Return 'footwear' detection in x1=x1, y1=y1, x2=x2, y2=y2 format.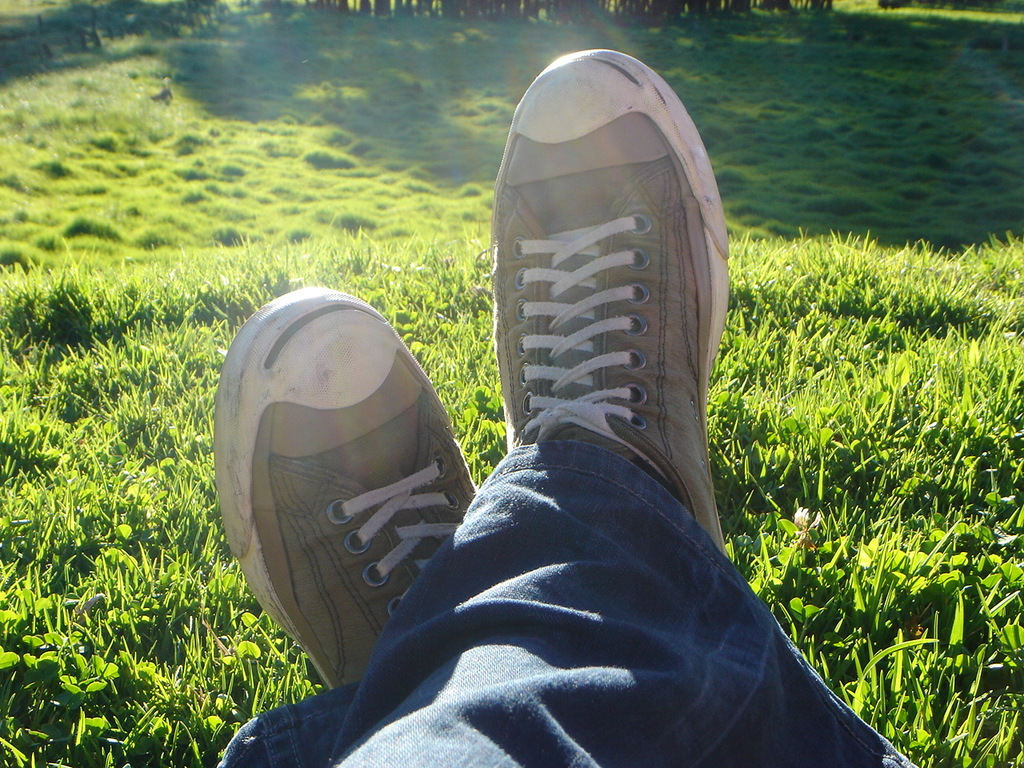
x1=480, y1=66, x2=754, y2=596.
